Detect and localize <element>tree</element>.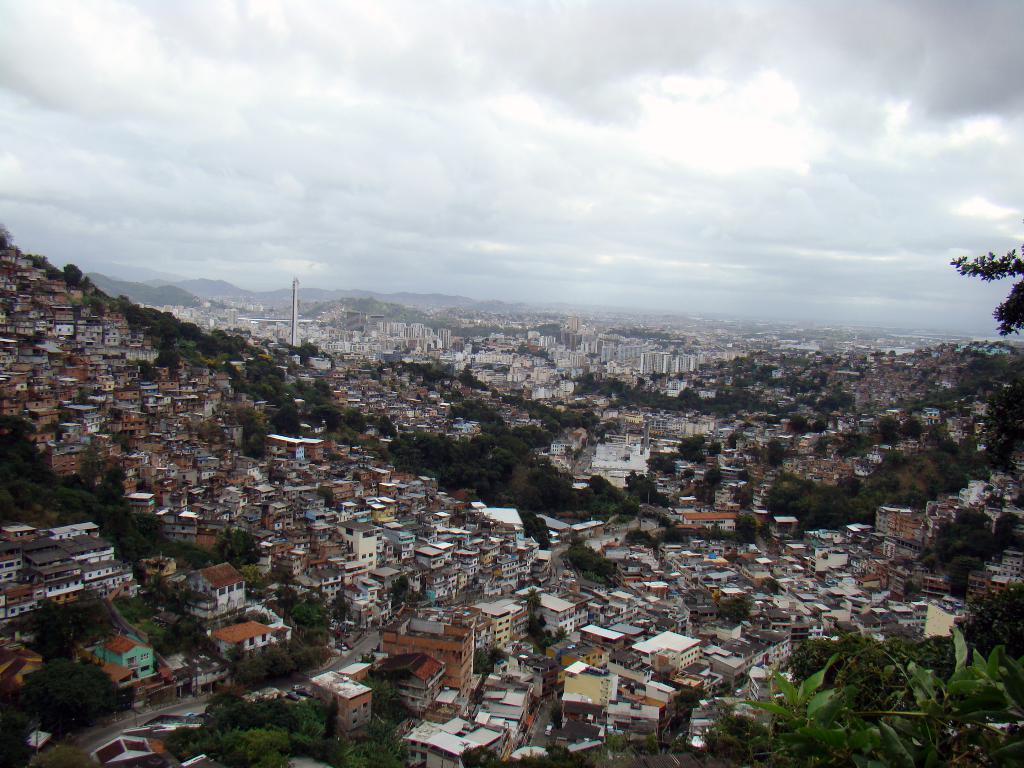
Localized at (x1=742, y1=362, x2=776, y2=389).
